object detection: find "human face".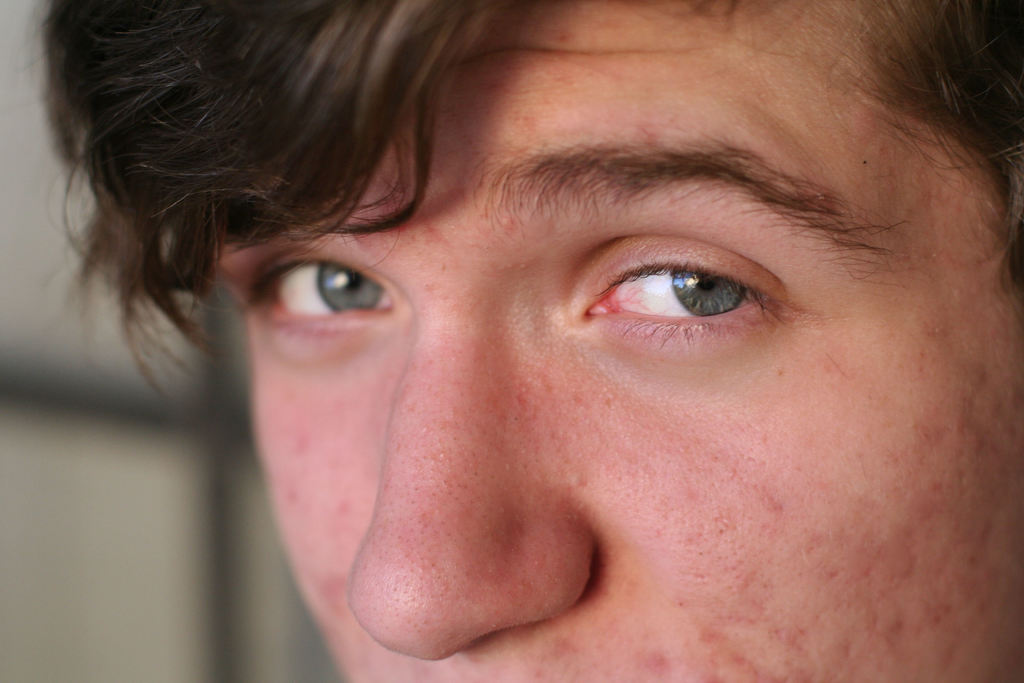
{"x1": 211, "y1": 0, "x2": 1023, "y2": 682}.
